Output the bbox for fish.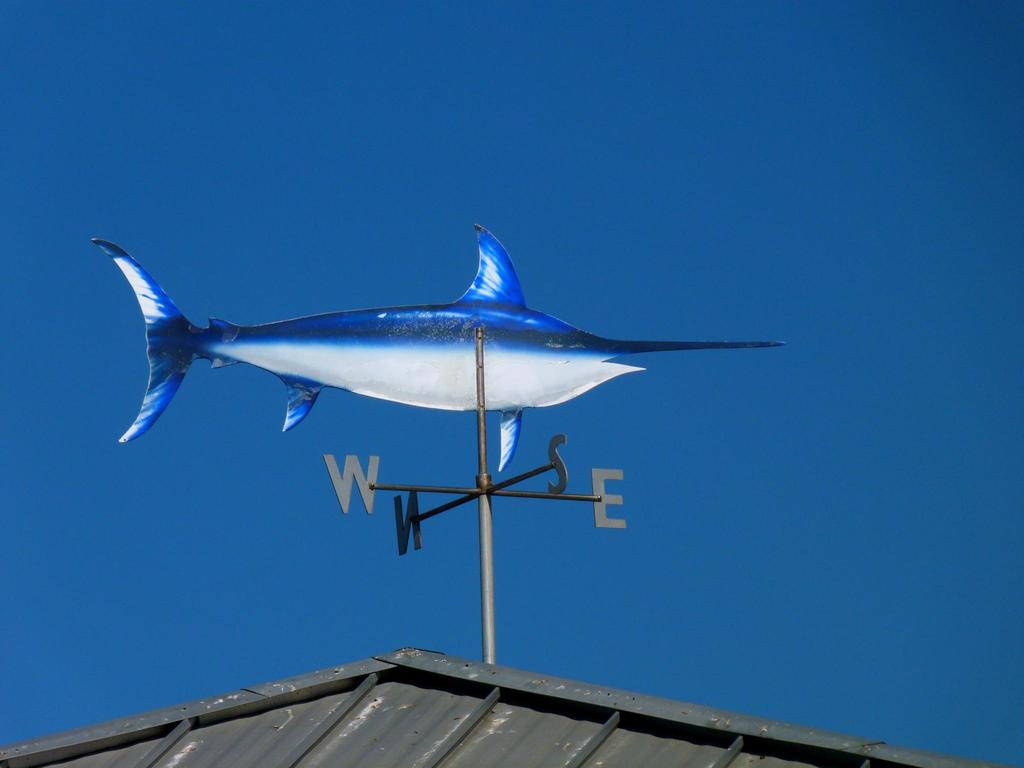
rect(92, 225, 787, 472).
